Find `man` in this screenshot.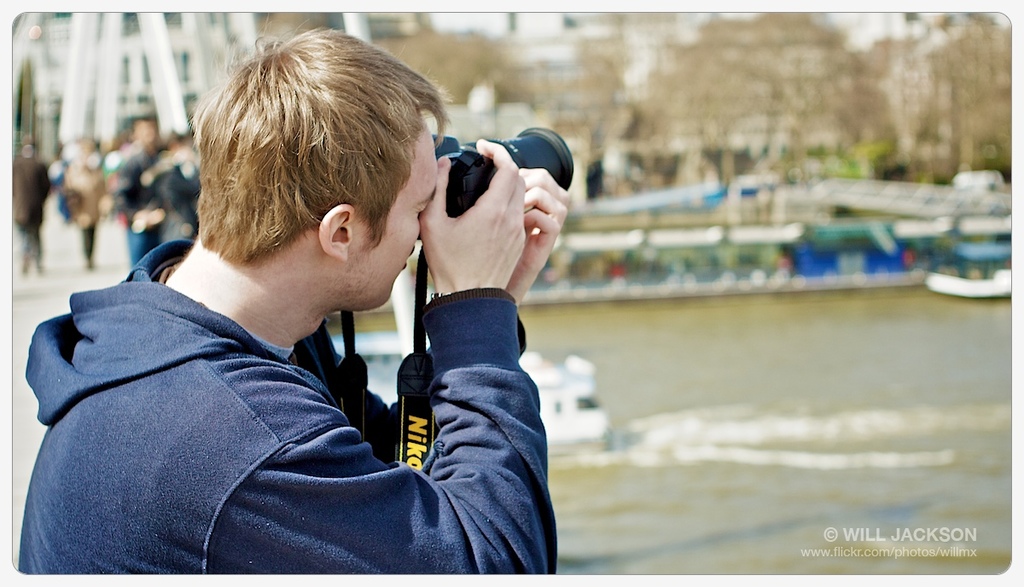
The bounding box for `man` is <bbox>9, 49, 598, 562</bbox>.
